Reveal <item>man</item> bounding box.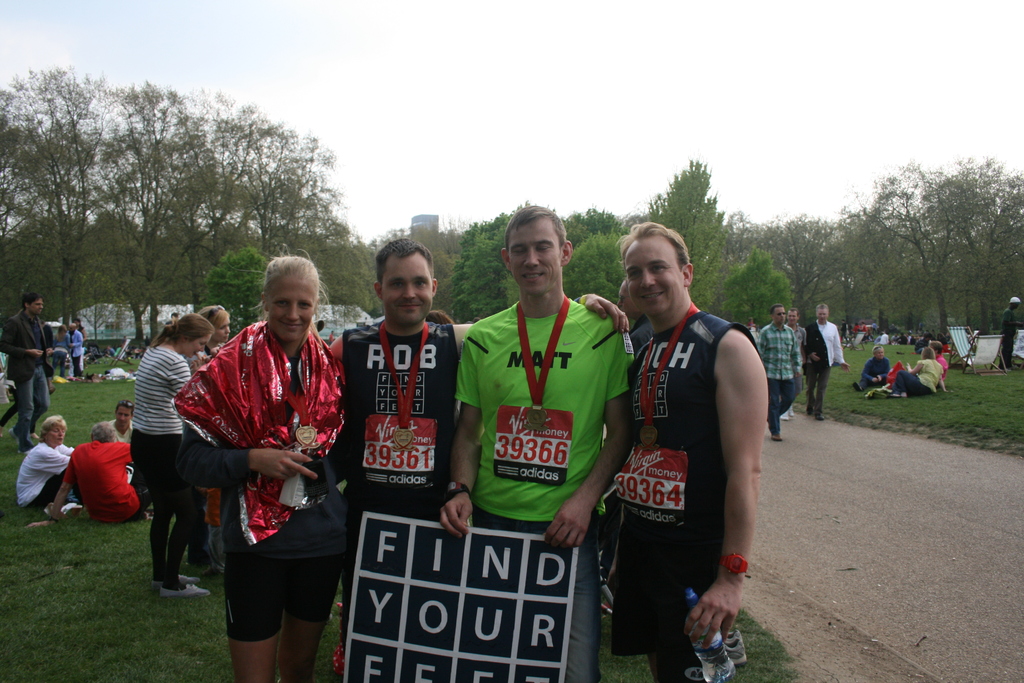
Revealed: region(204, 236, 630, 650).
